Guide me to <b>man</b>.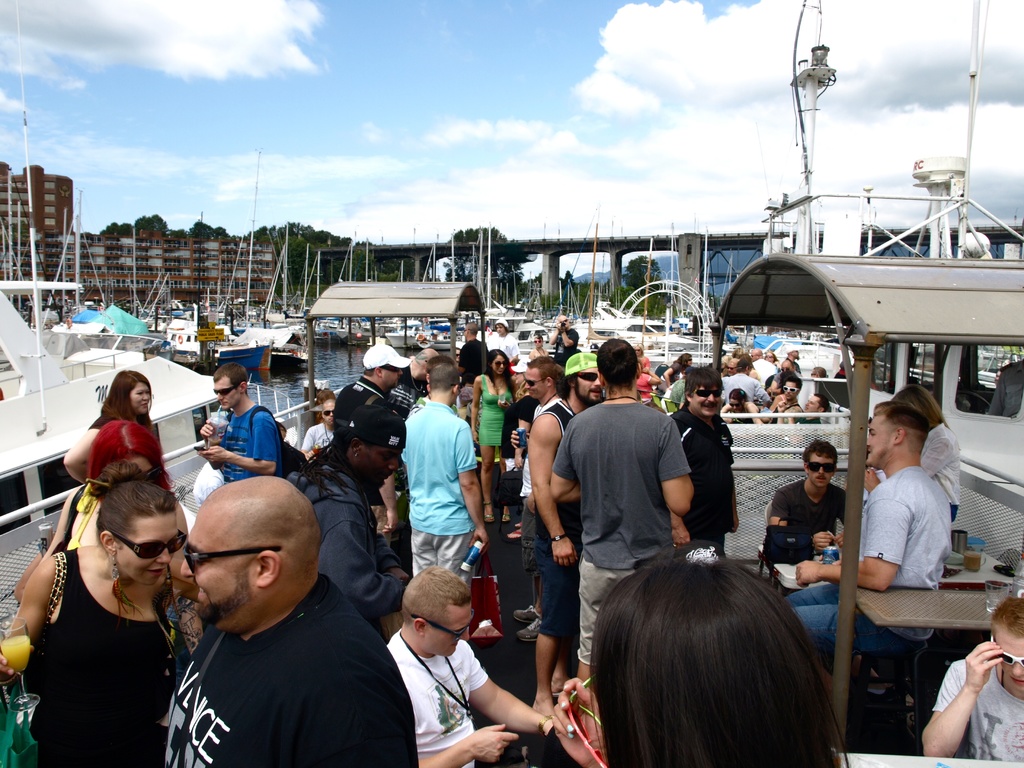
Guidance: BBox(386, 563, 556, 767).
